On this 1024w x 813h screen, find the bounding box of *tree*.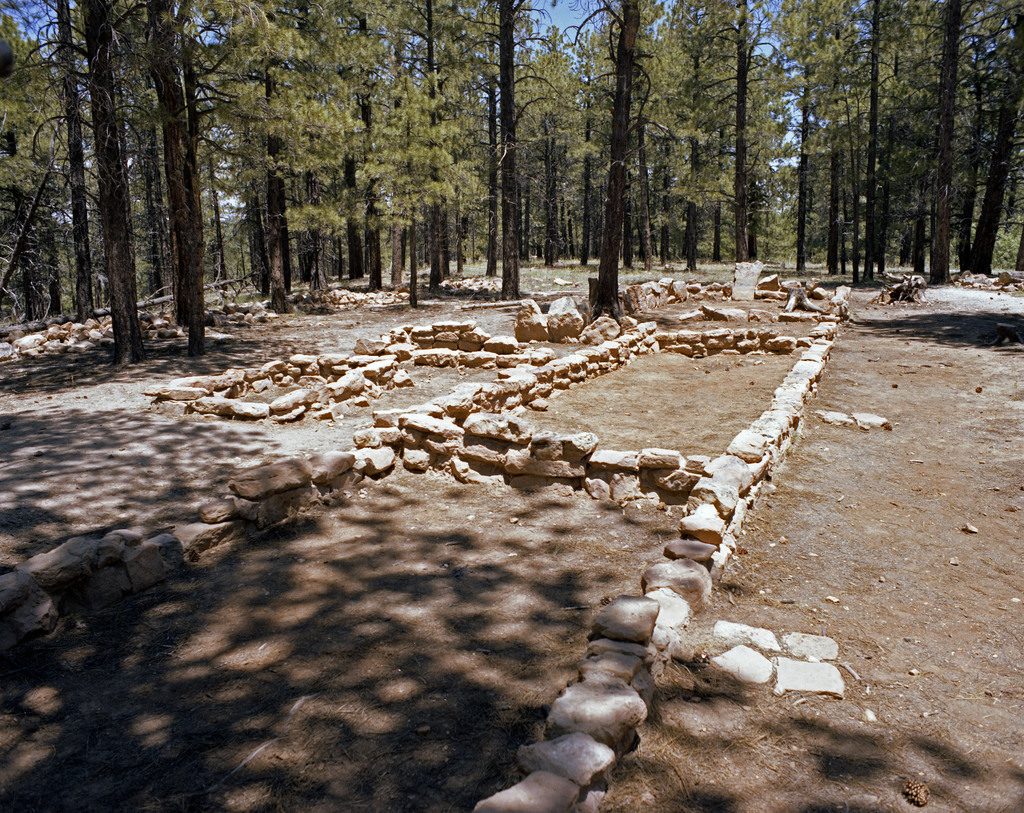
Bounding box: [190,0,328,316].
